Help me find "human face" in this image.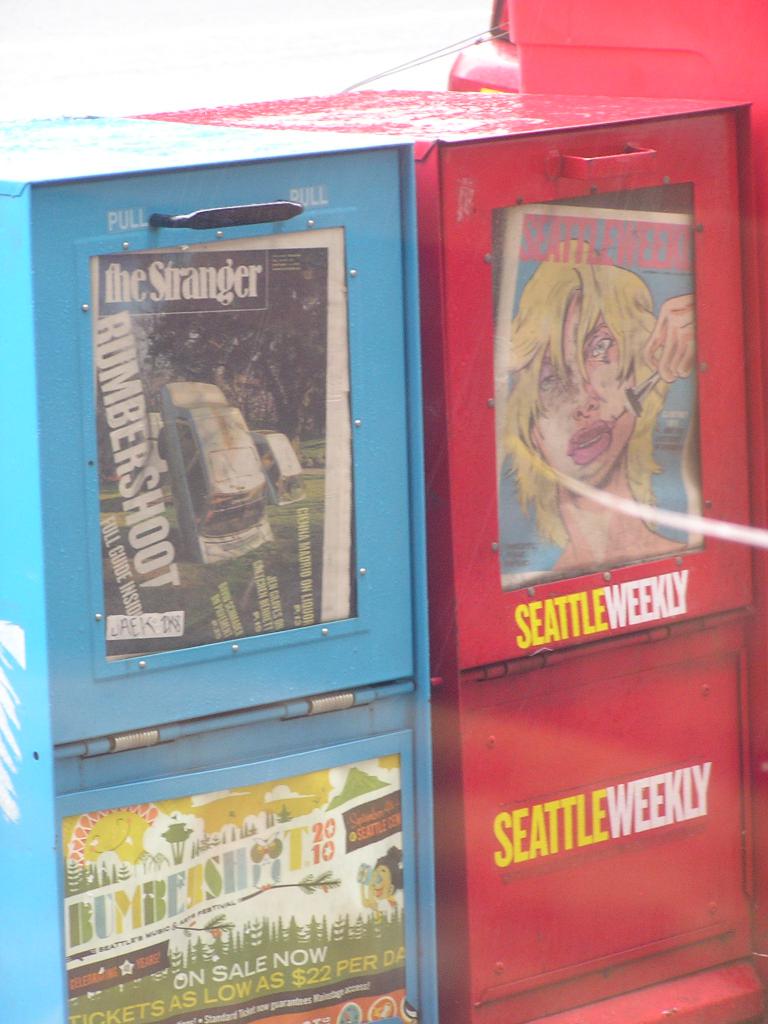
Found it: l=526, t=299, r=647, b=495.
